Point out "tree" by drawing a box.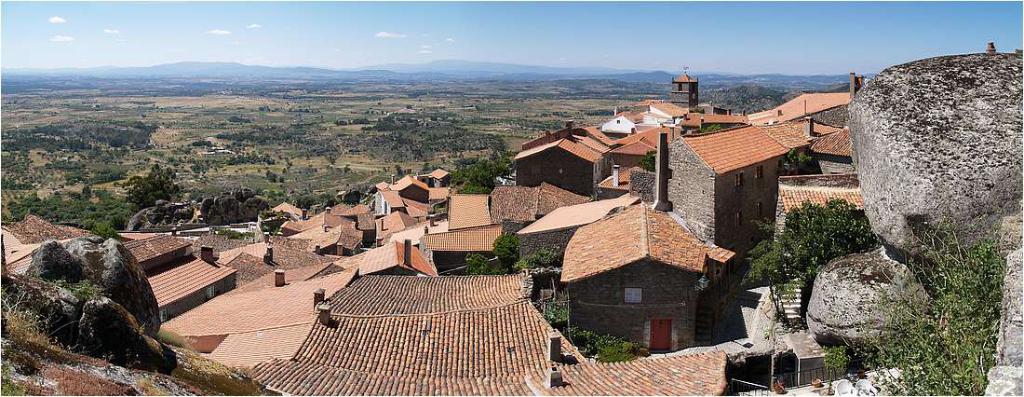
pyautogui.locateOnScreen(518, 242, 561, 295).
